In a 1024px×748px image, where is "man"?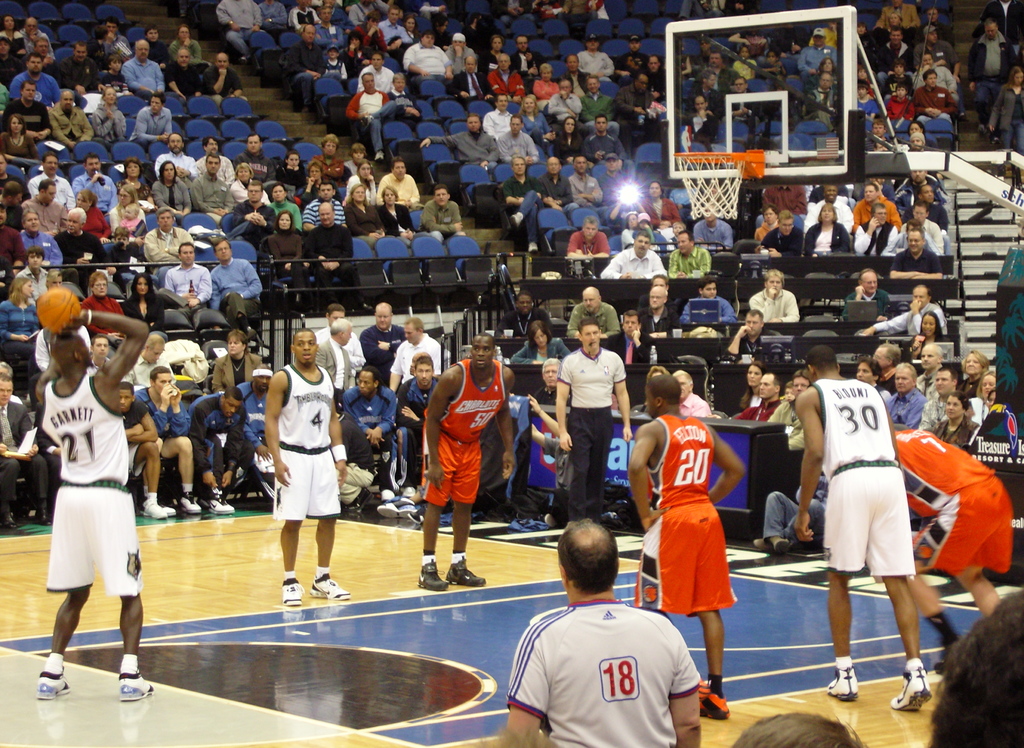
region(302, 181, 348, 233).
